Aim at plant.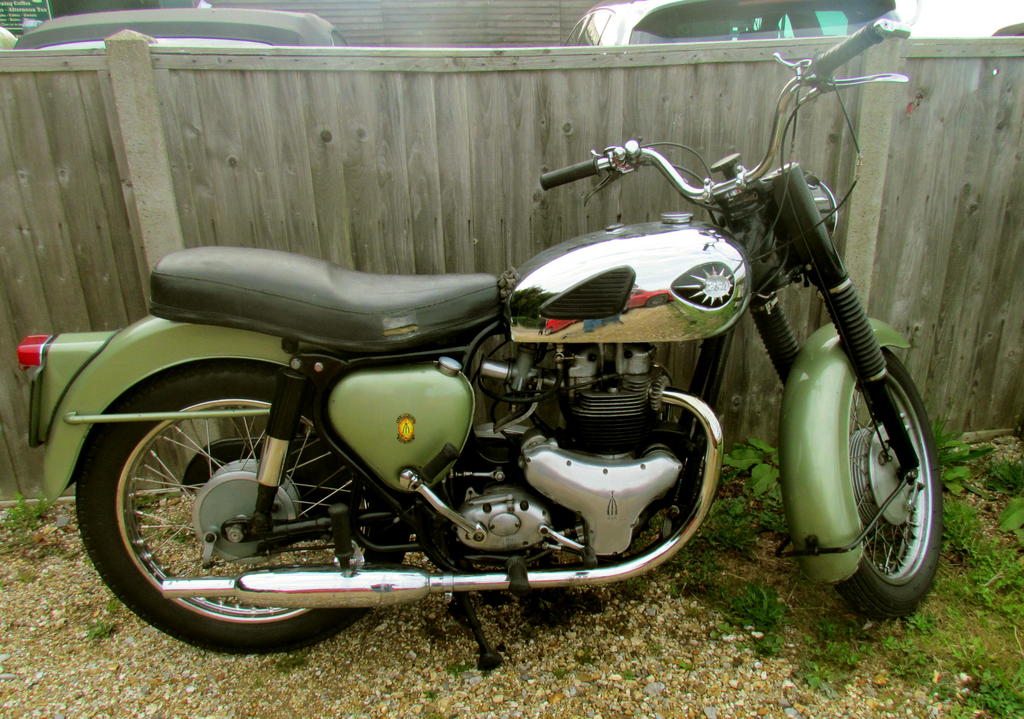
Aimed at crop(554, 665, 572, 677).
